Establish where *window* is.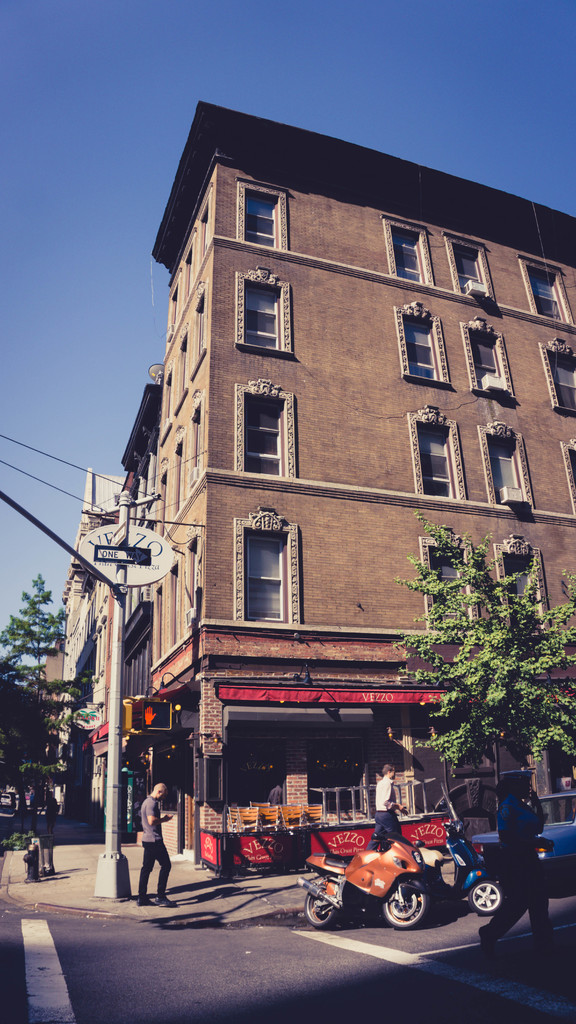
Established at 187/399/205/490.
